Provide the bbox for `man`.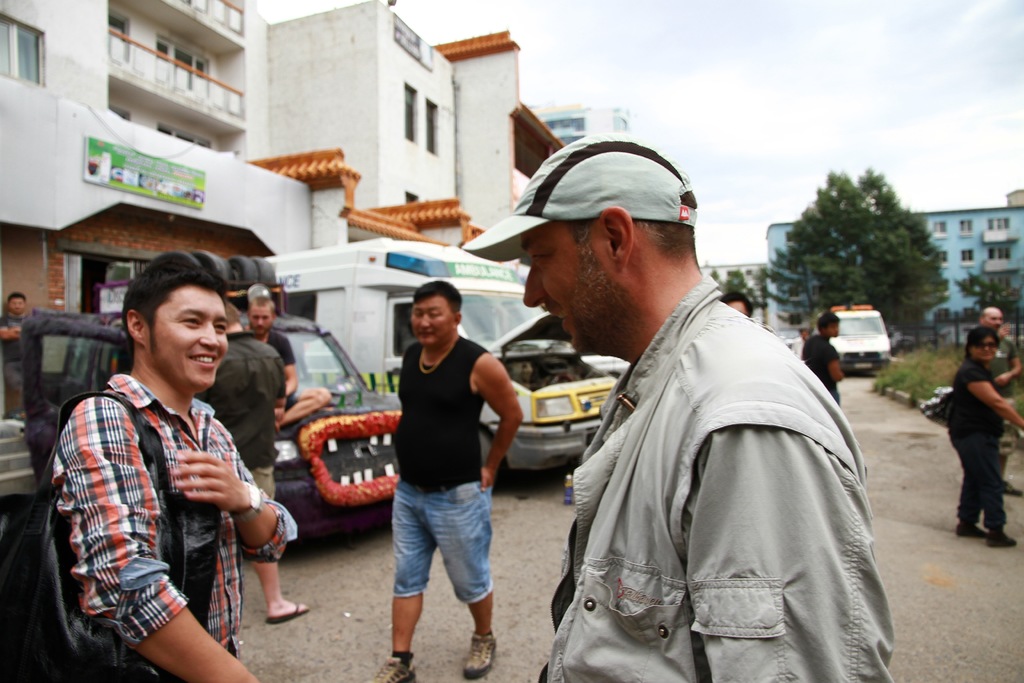
{"left": 243, "top": 295, "right": 332, "bottom": 433}.
